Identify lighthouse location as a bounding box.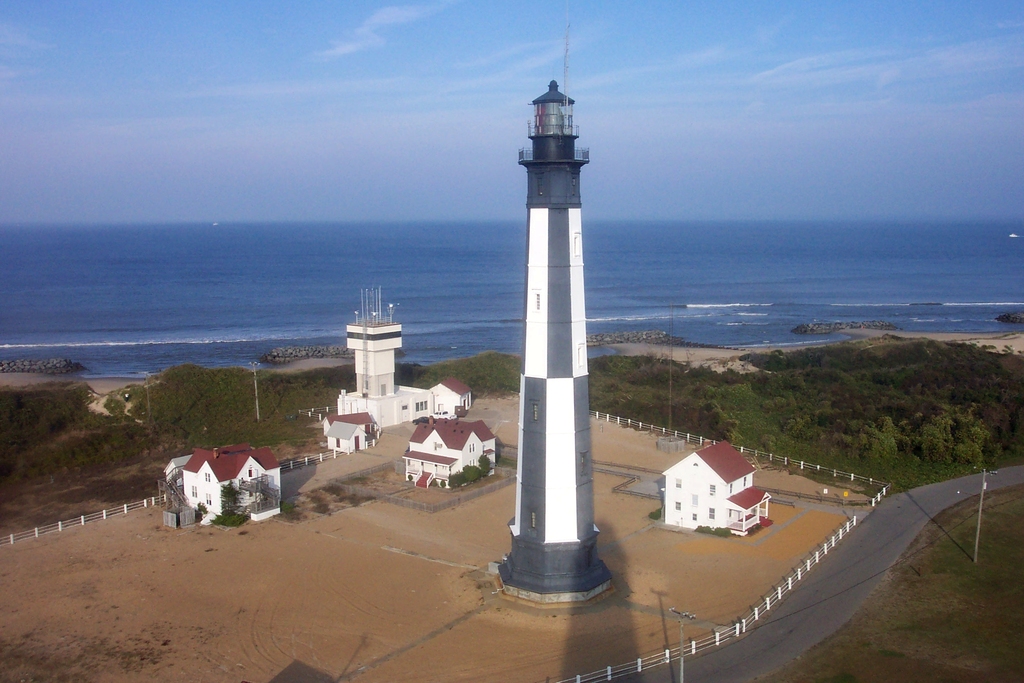
485:42:636:630.
